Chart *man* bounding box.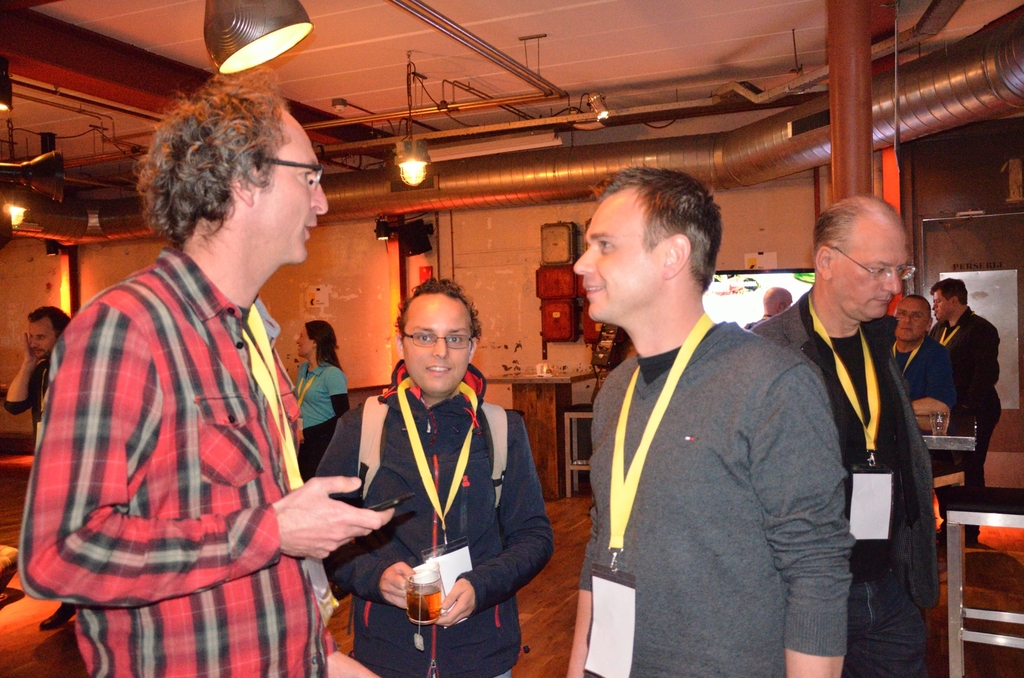
Charted: bbox=(755, 193, 941, 677).
